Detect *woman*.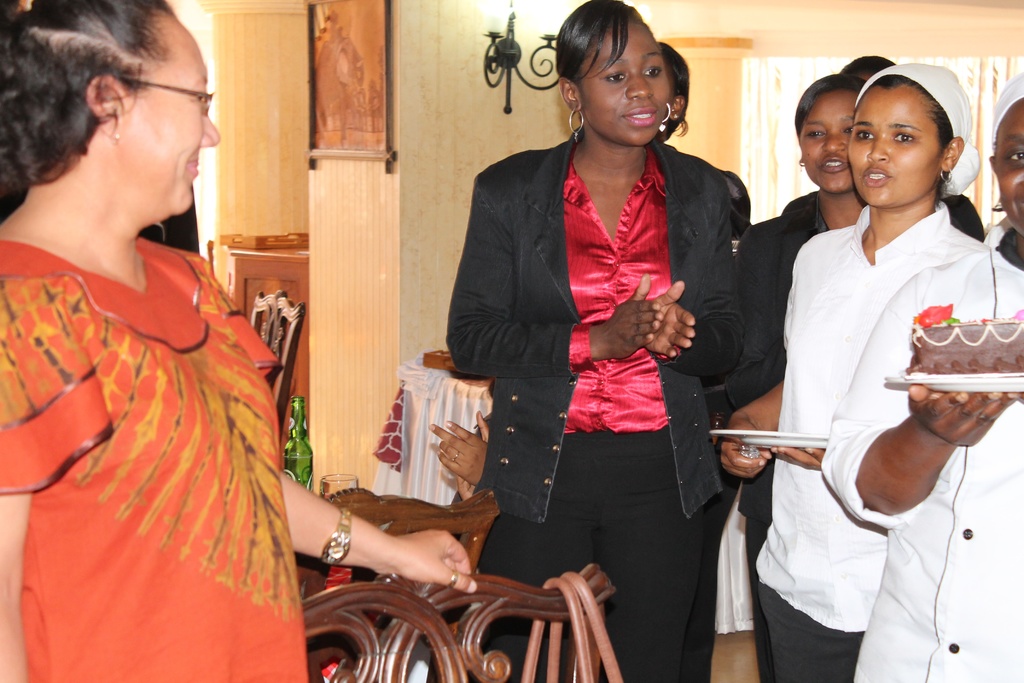
Detected at l=814, t=76, r=1023, b=682.
